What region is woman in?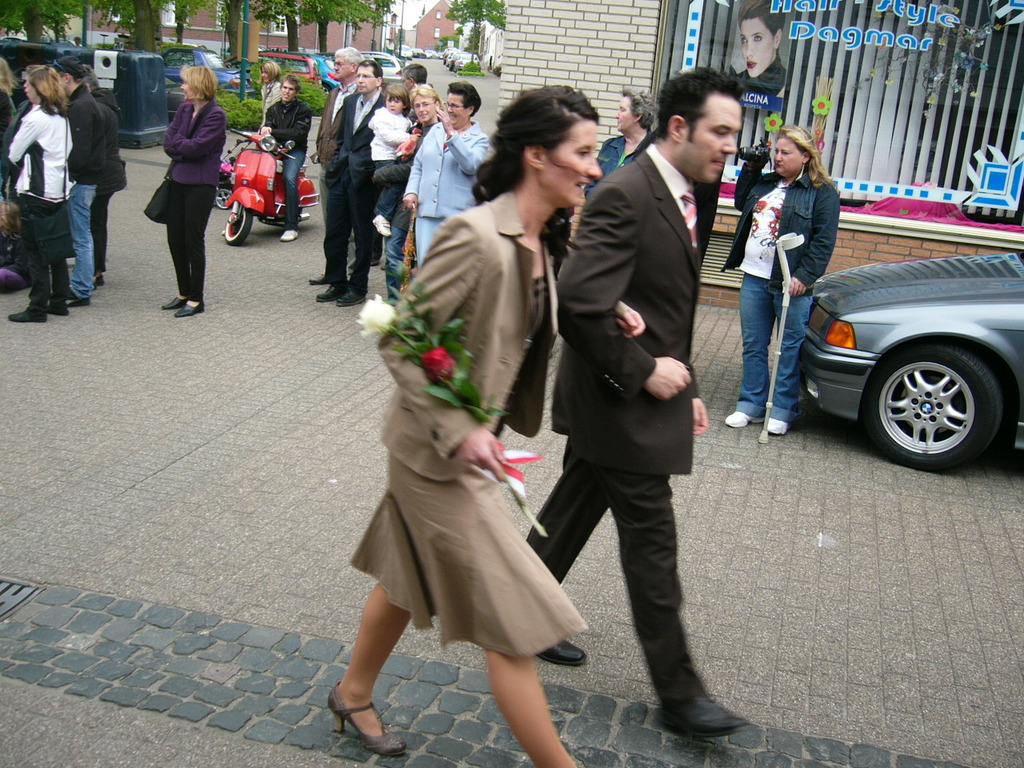
[727, 2, 790, 101].
